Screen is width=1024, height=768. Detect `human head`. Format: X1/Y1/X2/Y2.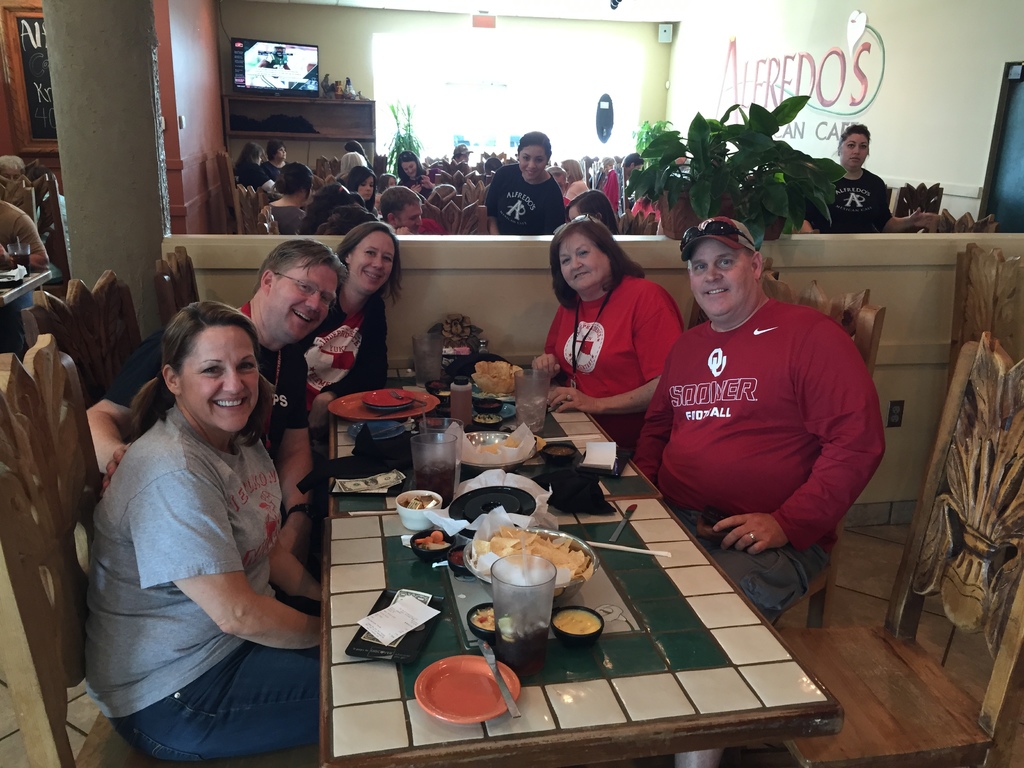
256/239/344/346.
